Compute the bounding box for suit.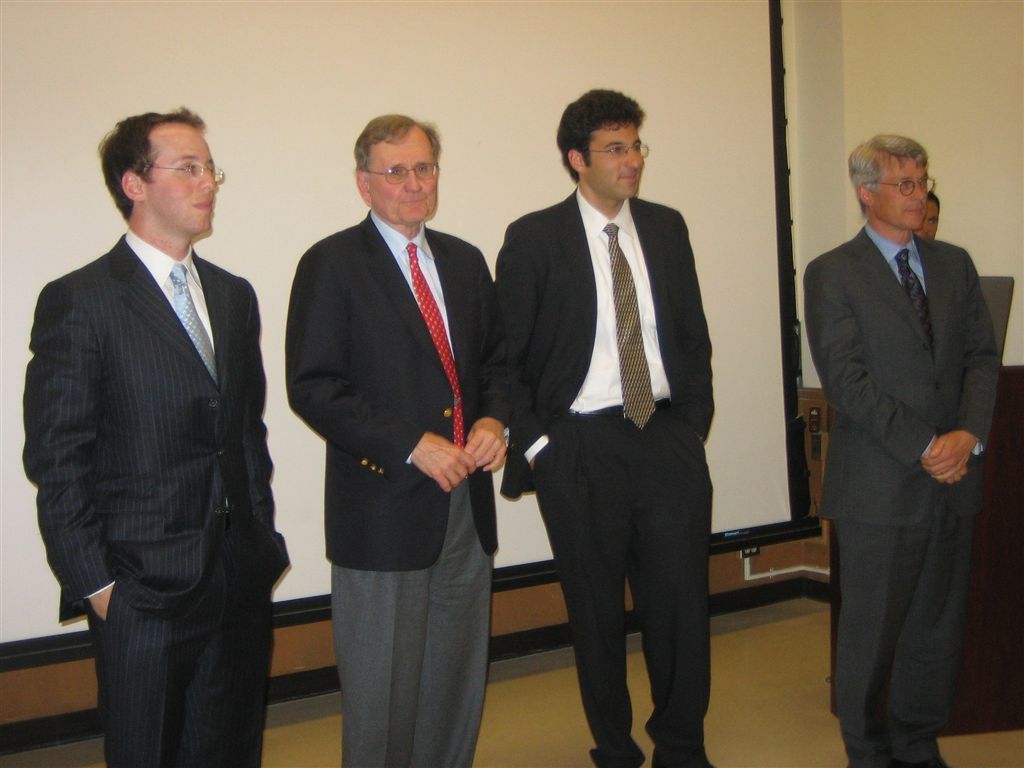
Rect(496, 188, 717, 767).
